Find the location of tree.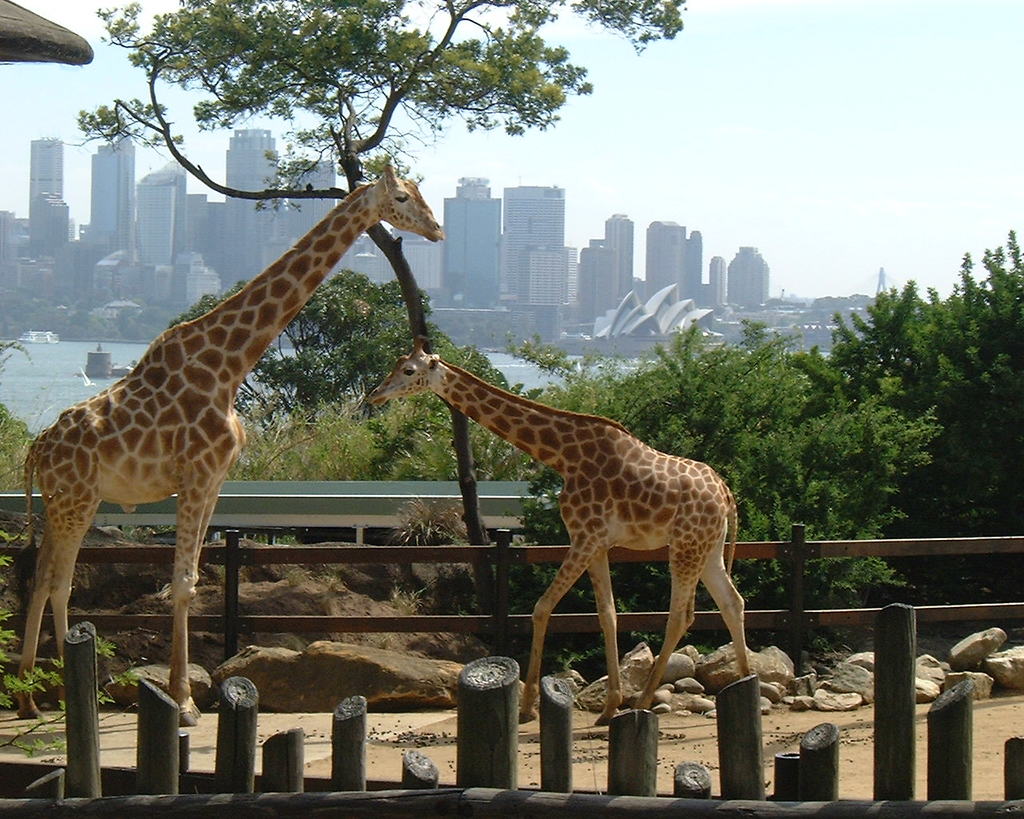
Location: [39, 0, 689, 650].
